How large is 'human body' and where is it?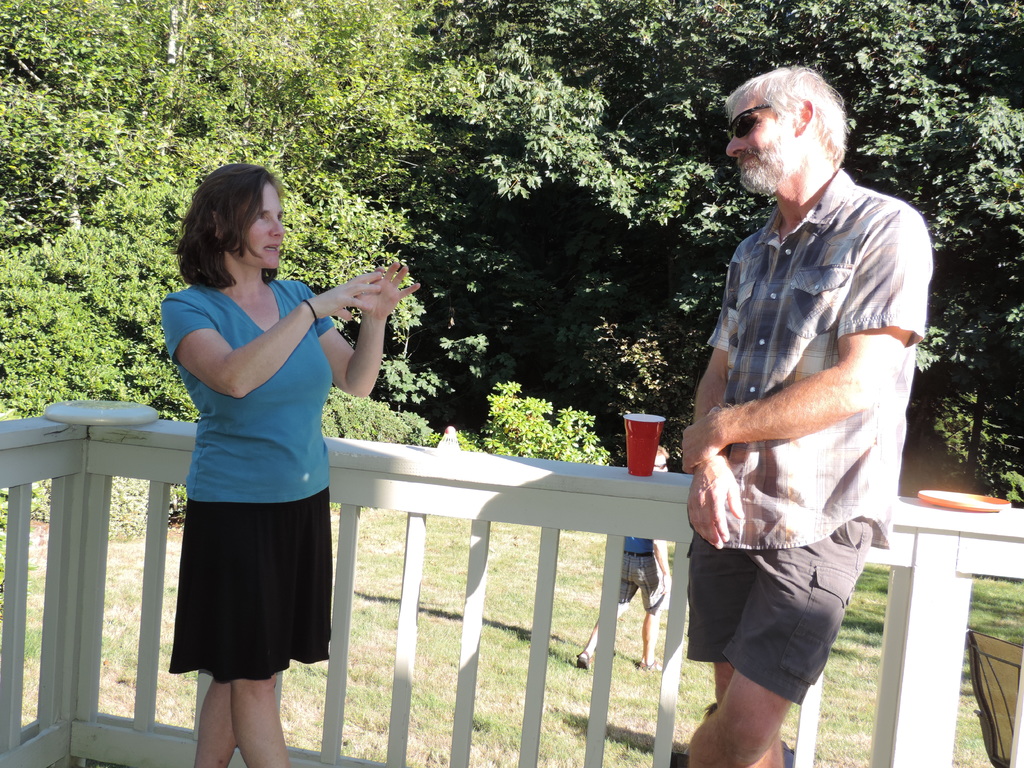
Bounding box: <box>674,170,940,767</box>.
